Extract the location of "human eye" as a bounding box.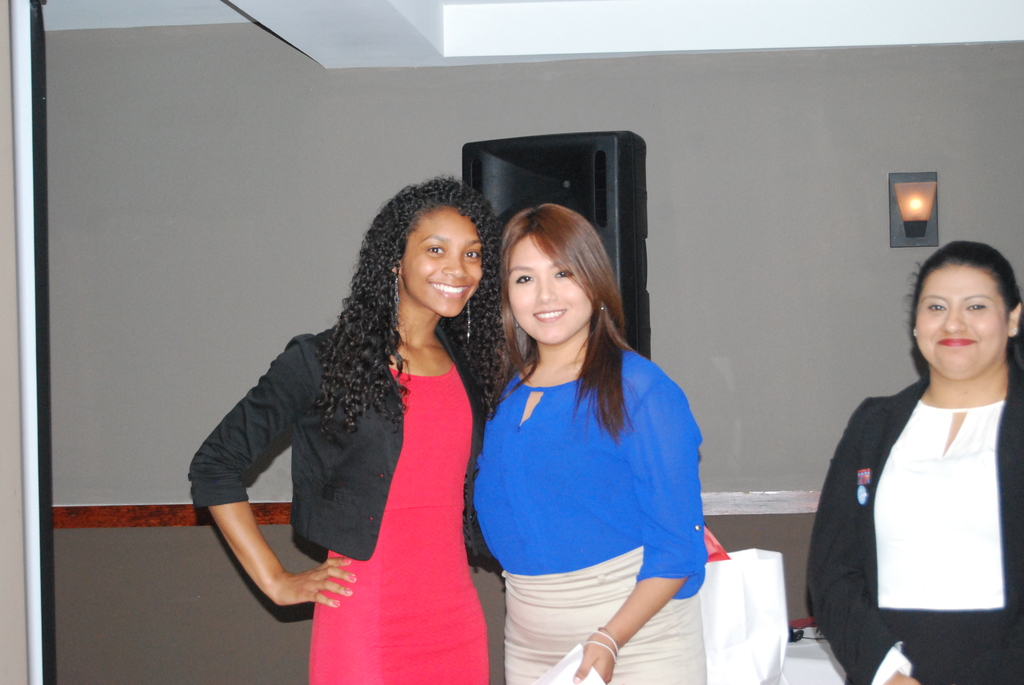
463:247:481:260.
